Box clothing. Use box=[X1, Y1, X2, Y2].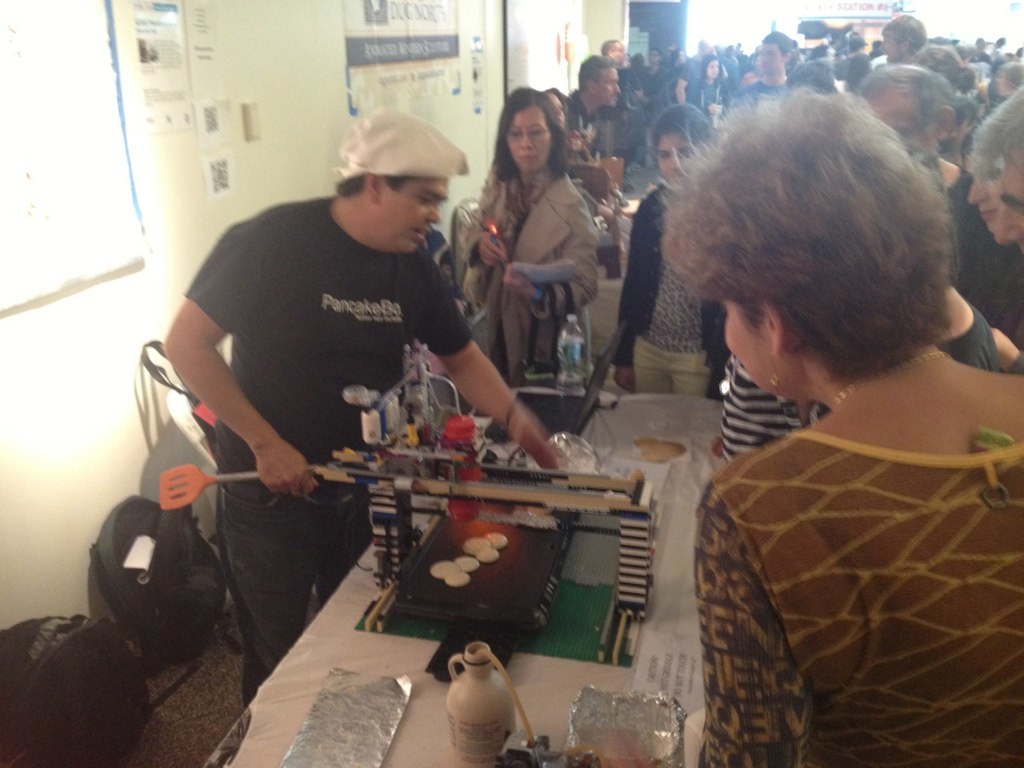
box=[942, 165, 1016, 336].
